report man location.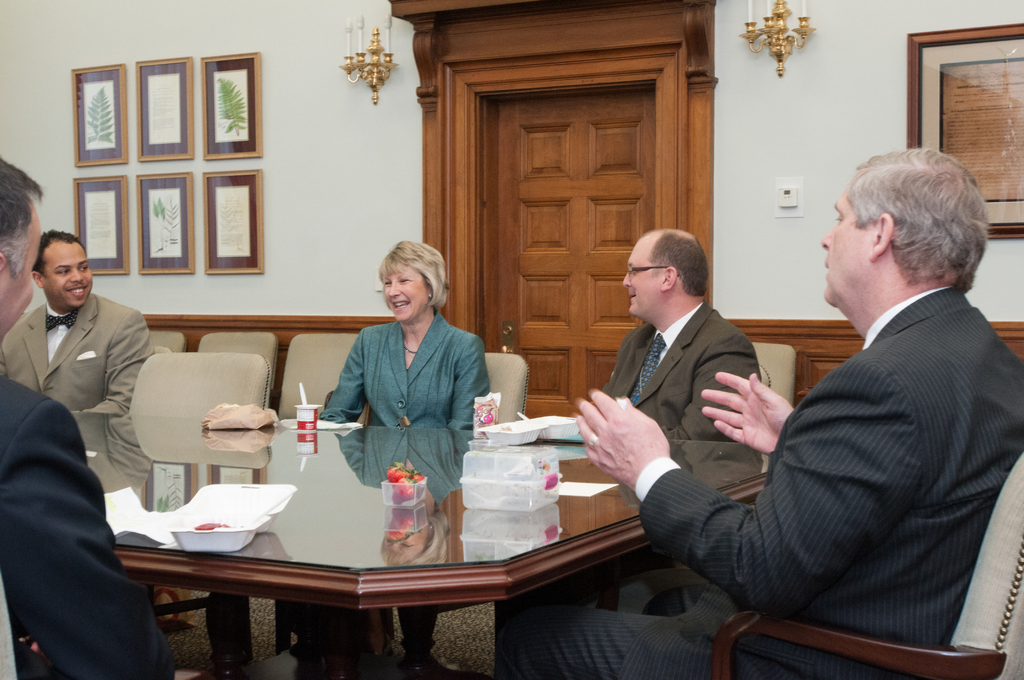
Report: <bbox>0, 227, 152, 413</bbox>.
